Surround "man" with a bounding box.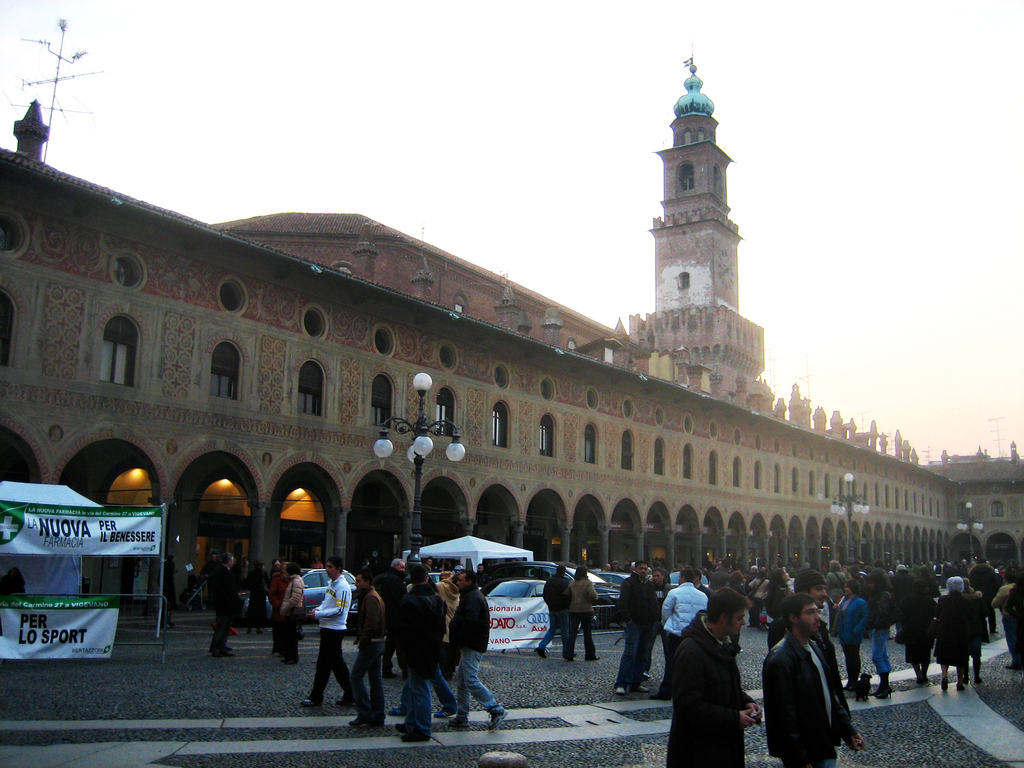
660,568,708,692.
